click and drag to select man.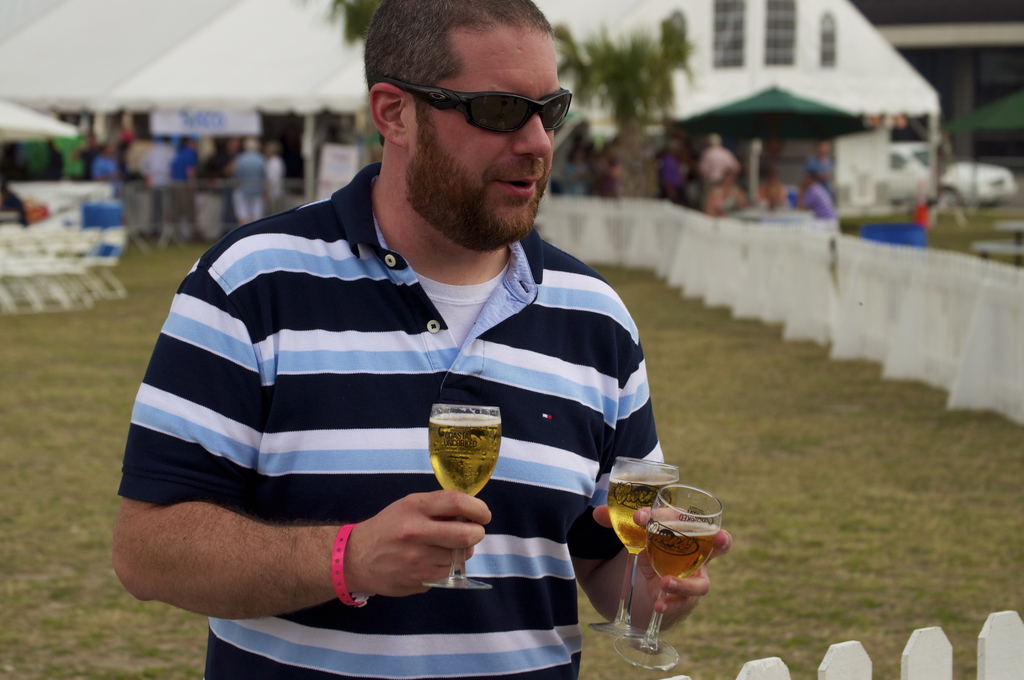
Selection: 106/17/733/661.
